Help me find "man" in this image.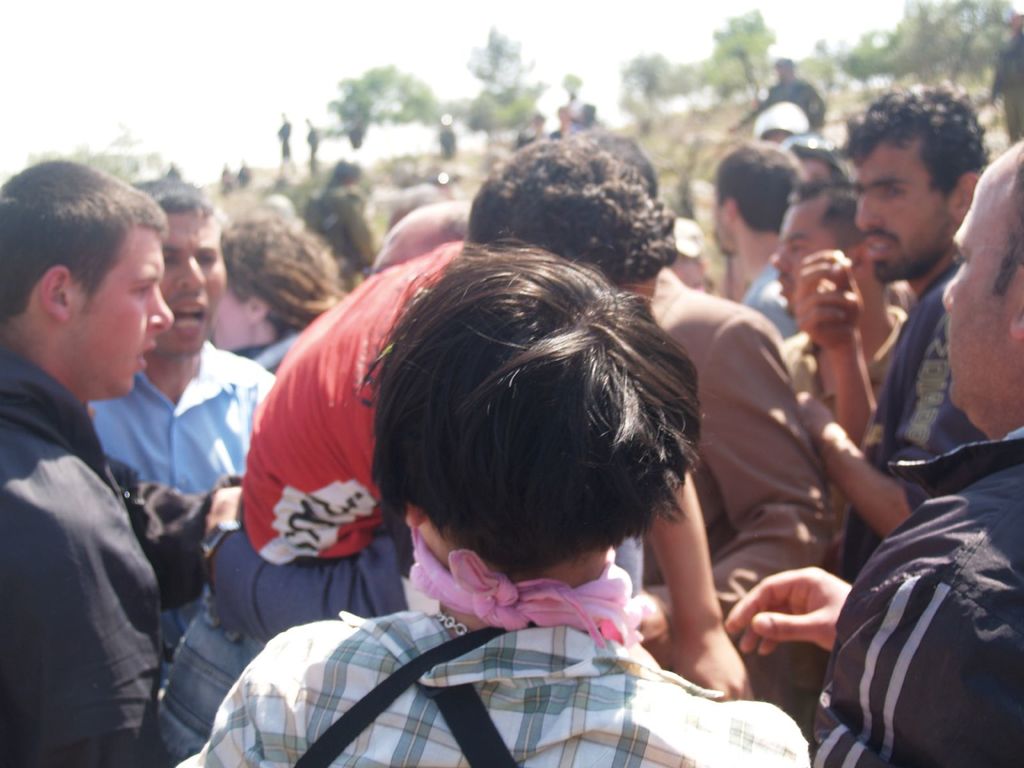
Found it: (x1=514, y1=114, x2=546, y2=150).
